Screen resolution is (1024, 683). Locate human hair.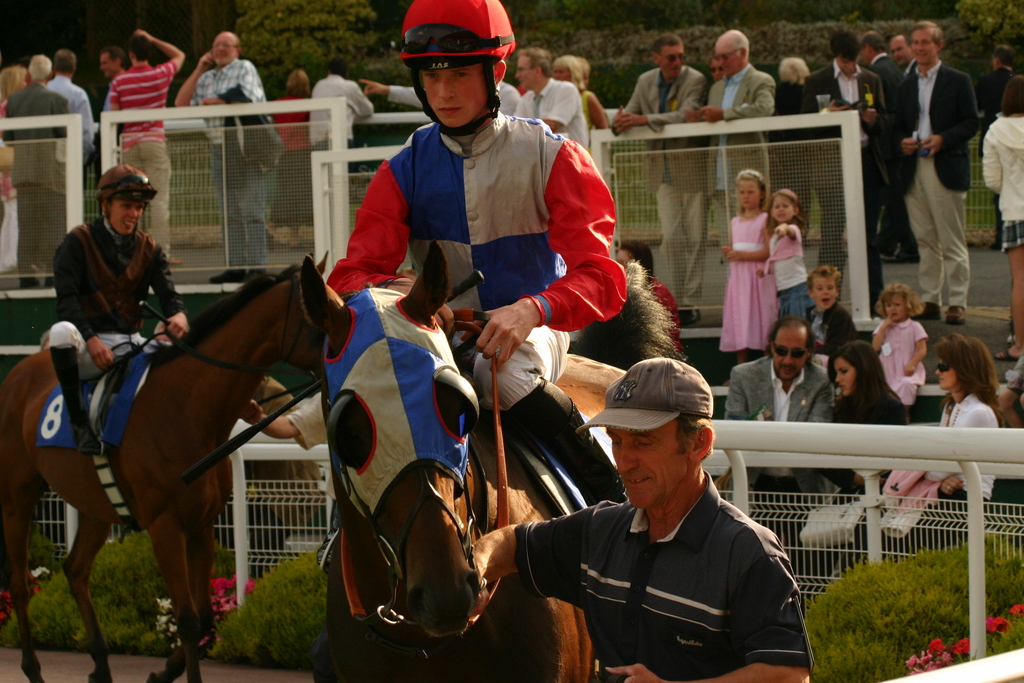
x1=865 y1=31 x2=884 y2=53.
